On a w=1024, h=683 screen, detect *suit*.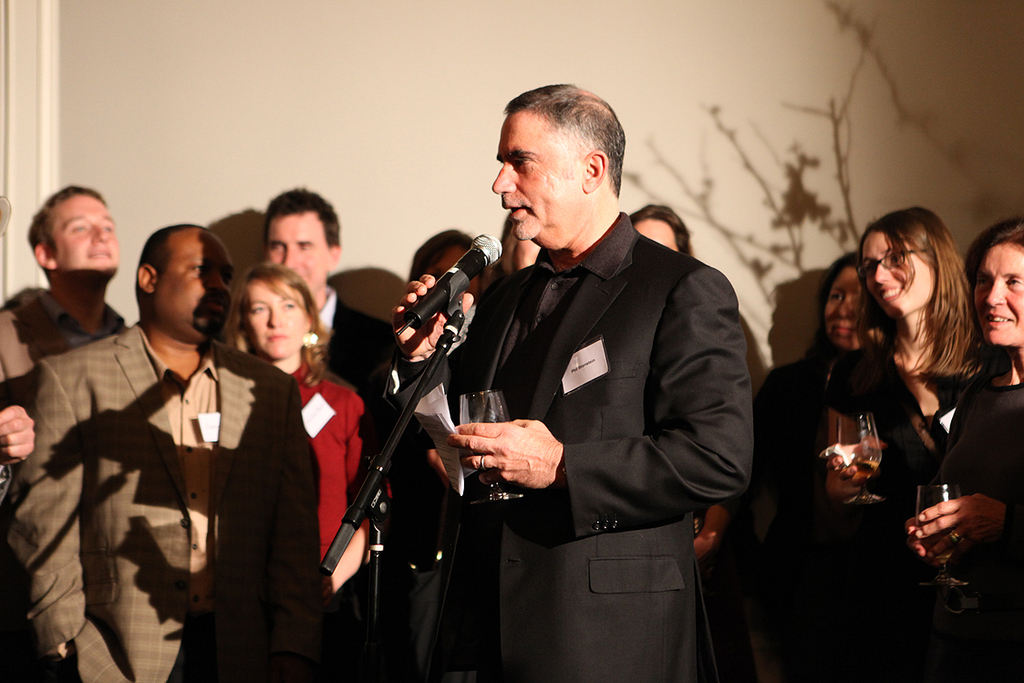
{"x1": 395, "y1": 202, "x2": 760, "y2": 678}.
